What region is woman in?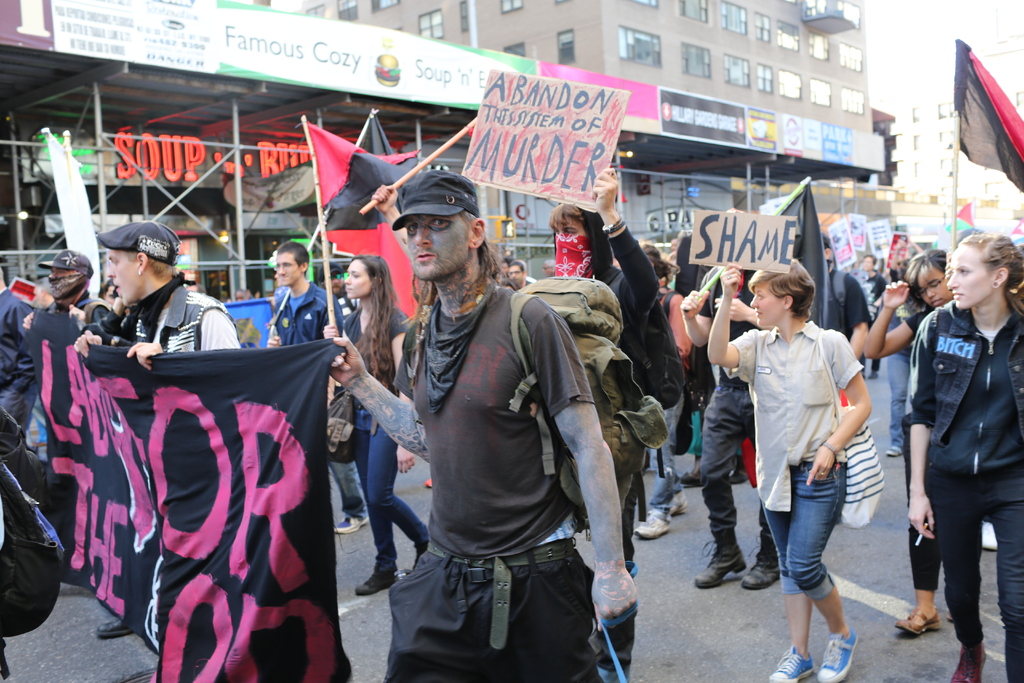
(330, 256, 431, 600).
